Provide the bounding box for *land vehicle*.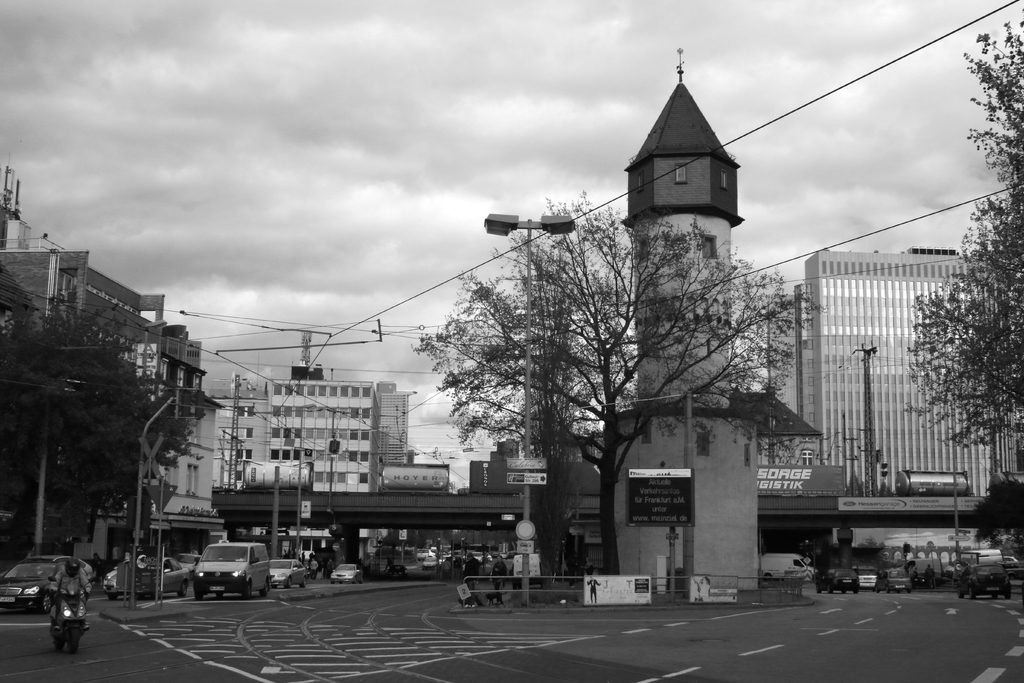
bbox(386, 561, 410, 579).
